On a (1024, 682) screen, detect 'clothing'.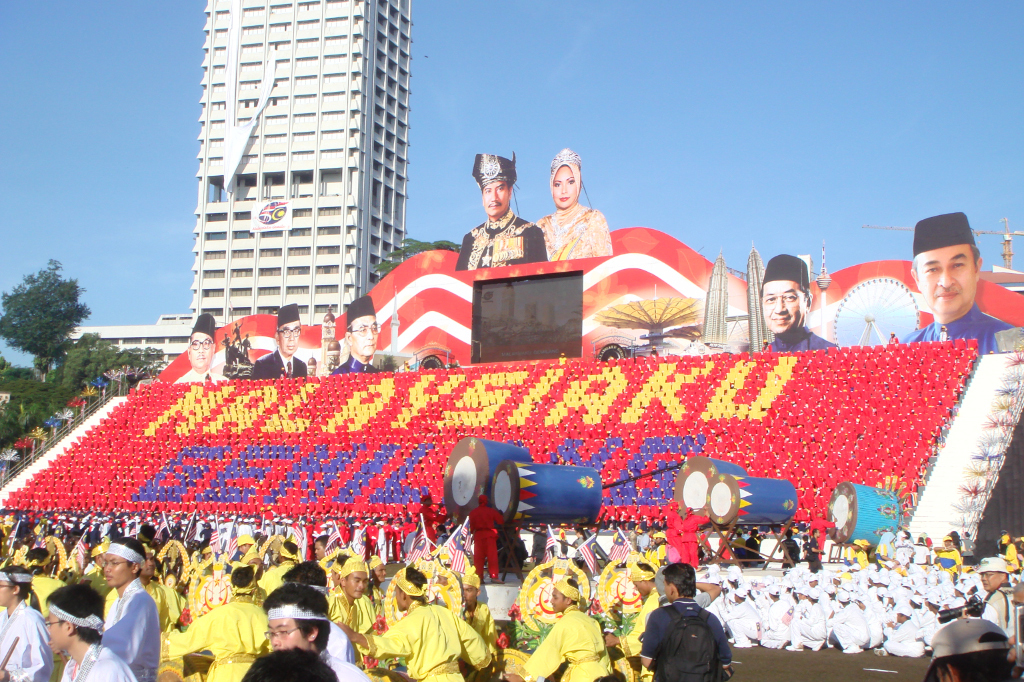
(331, 349, 379, 377).
